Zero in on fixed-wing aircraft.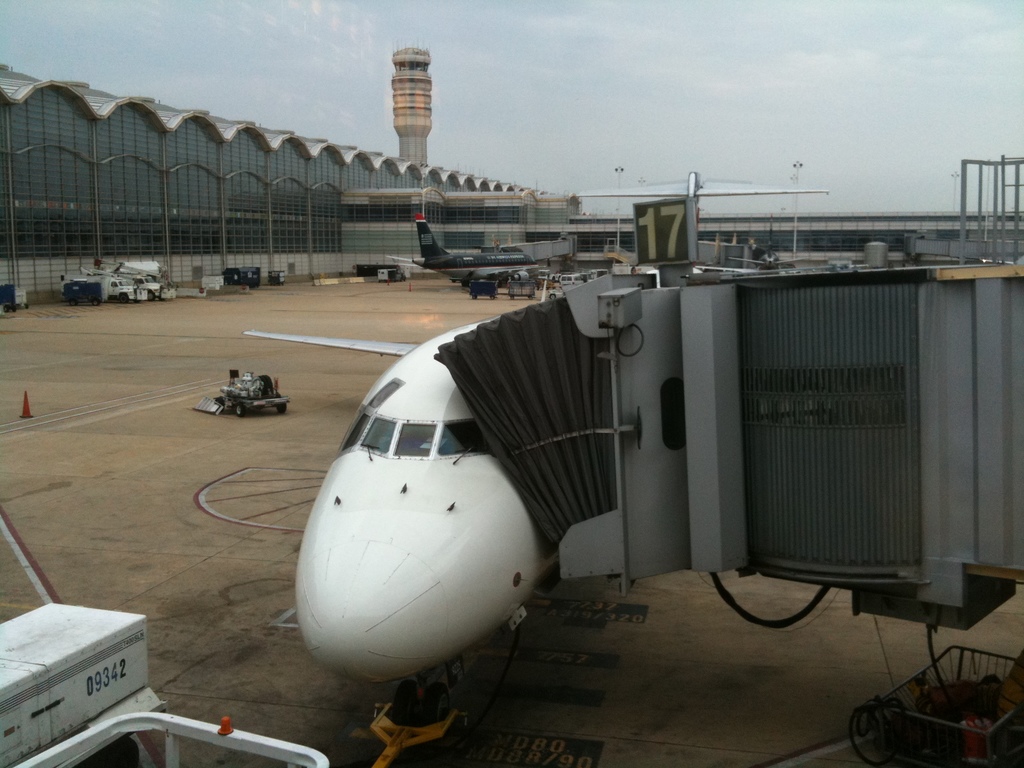
Zeroed in: 728 243 805 267.
